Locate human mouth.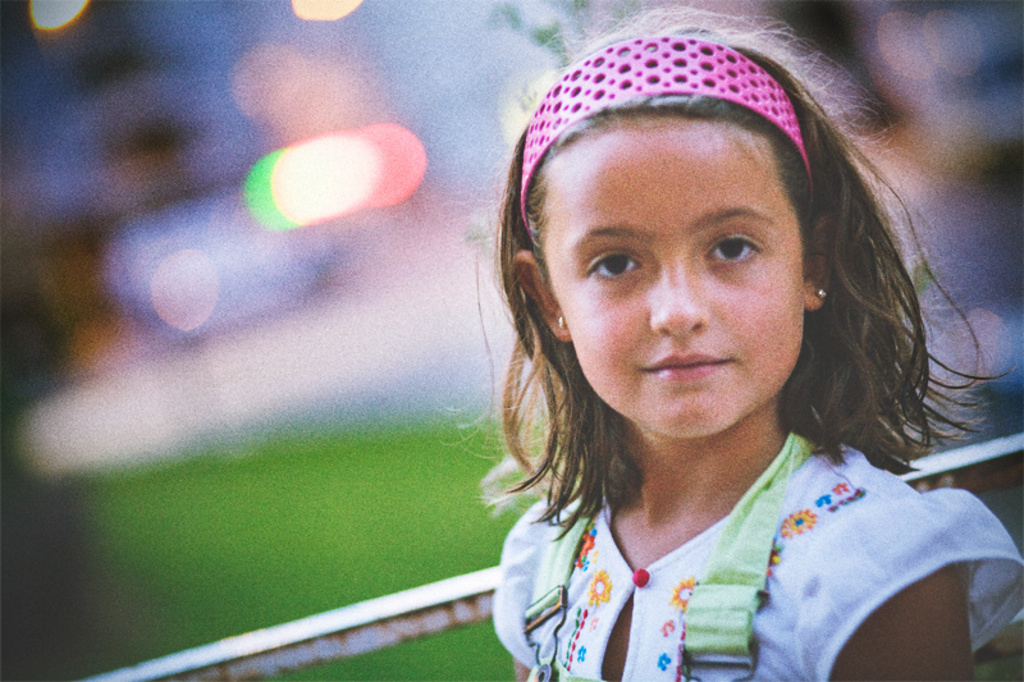
Bounding box: 639:349:732:384.
